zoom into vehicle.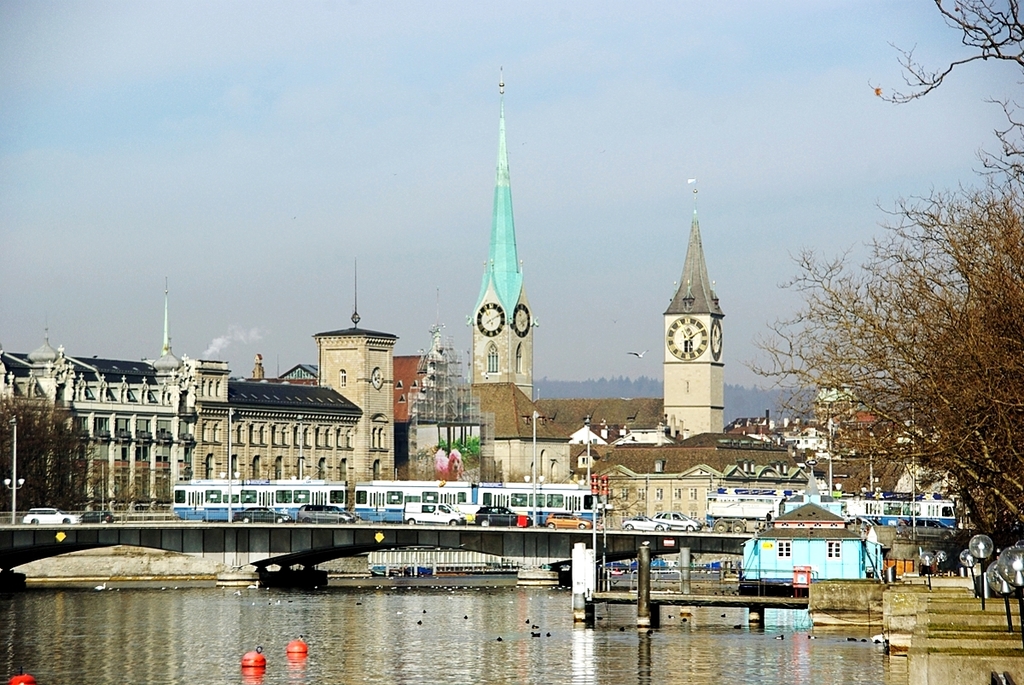
Zoom target: <bbox>544, 510, 592, 533</bbox>.
